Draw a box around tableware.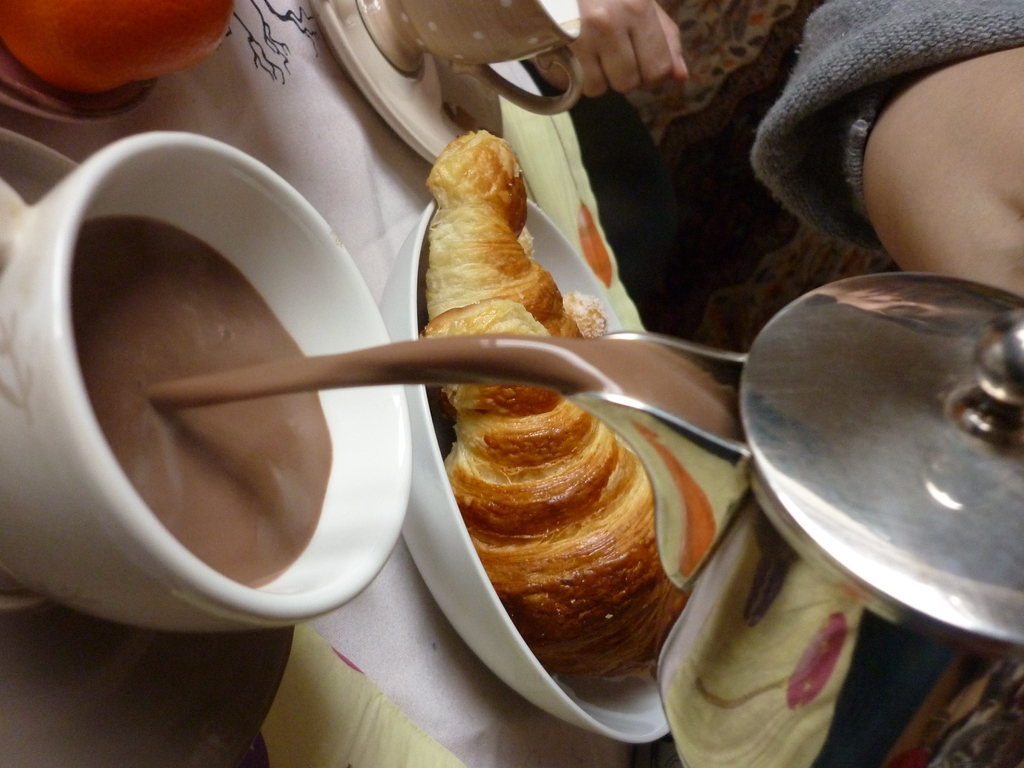
[557,277,1023,767].
